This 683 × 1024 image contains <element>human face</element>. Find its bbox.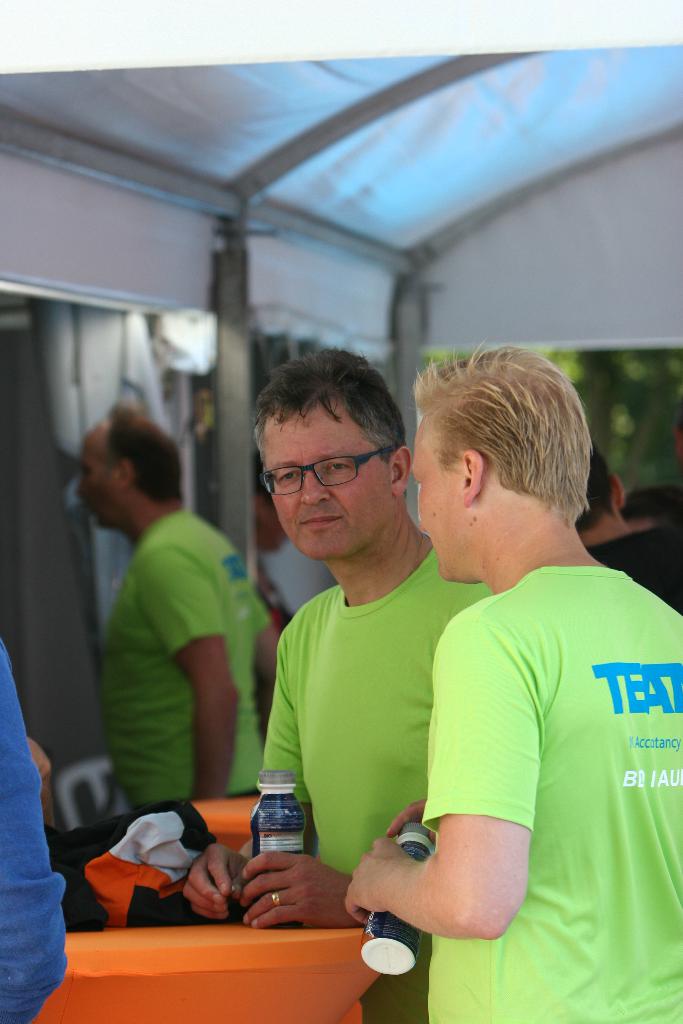
[x1=272, y1=405, x2=392, y2=560].
